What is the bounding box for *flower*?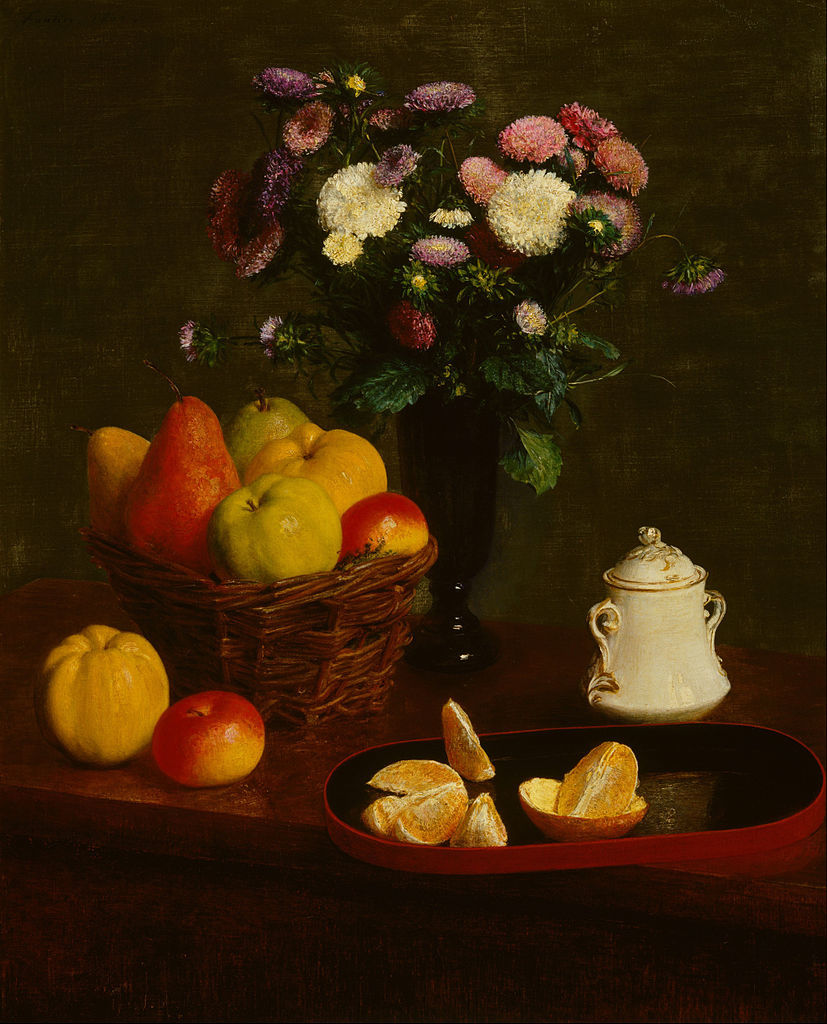
Rect(664, 264, 726, 296).
